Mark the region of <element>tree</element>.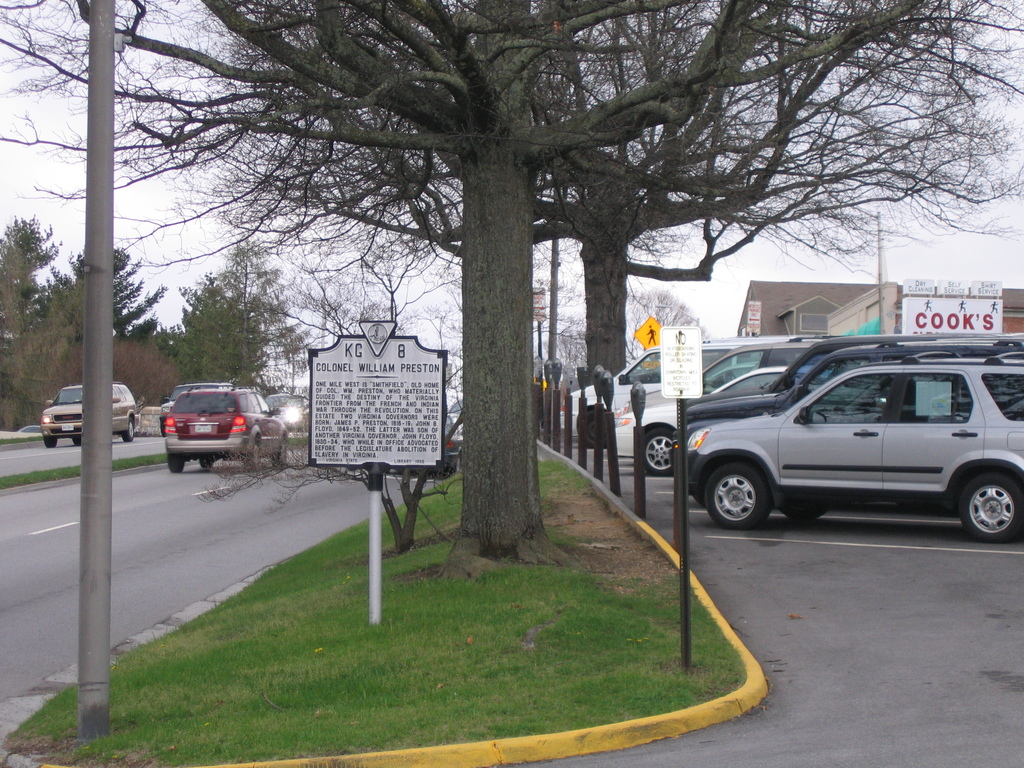
Region: bbox=(169, 271, 271, 397).
